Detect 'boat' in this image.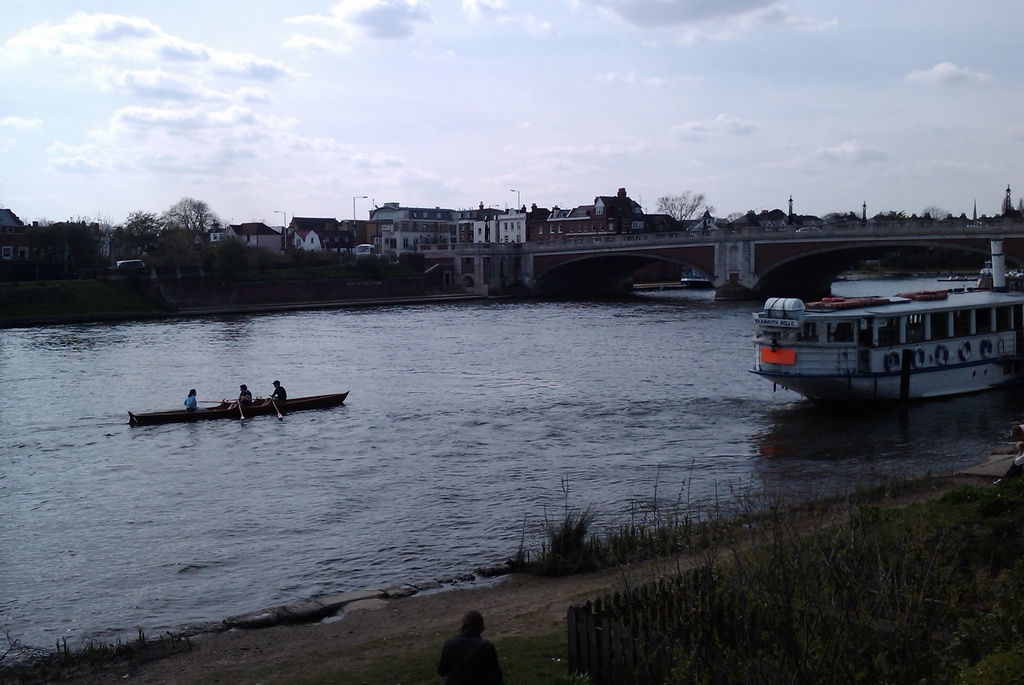
Detection: detection(725, 230, 1009, 417).
